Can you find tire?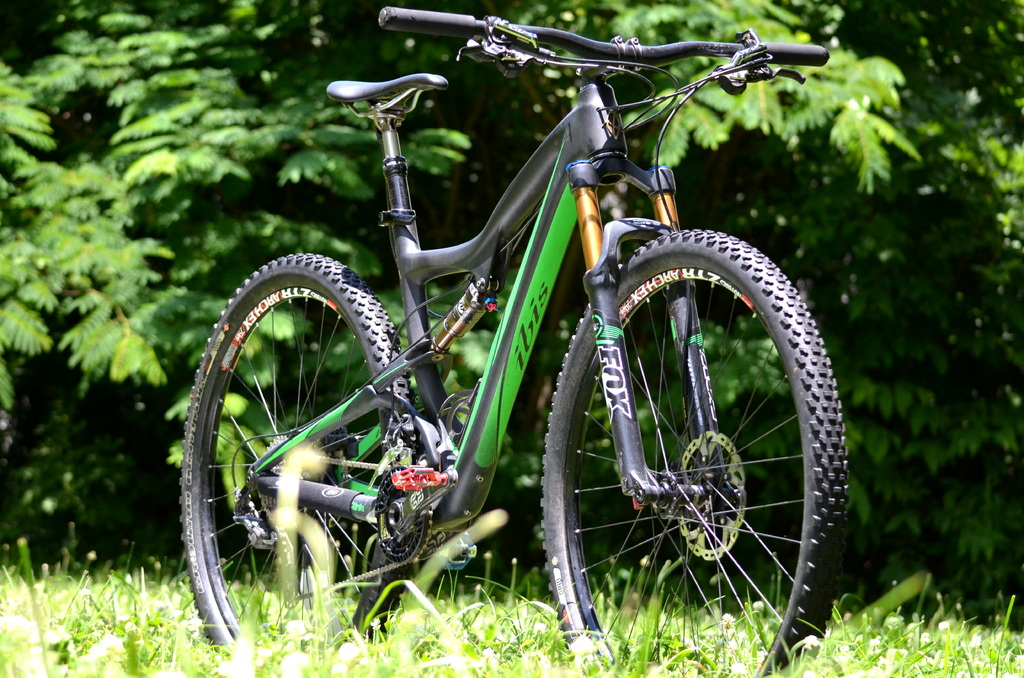
Yes, bounding box: <region>177, 250, 431, 677</region>.
